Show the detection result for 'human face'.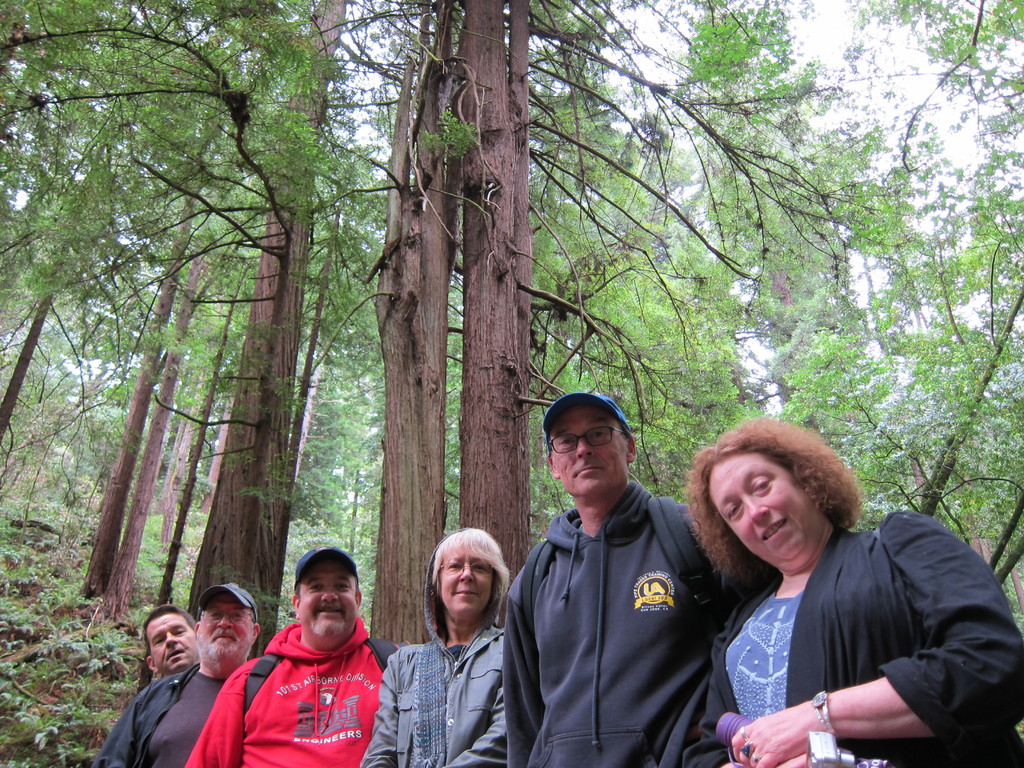
438/542/493/616.
